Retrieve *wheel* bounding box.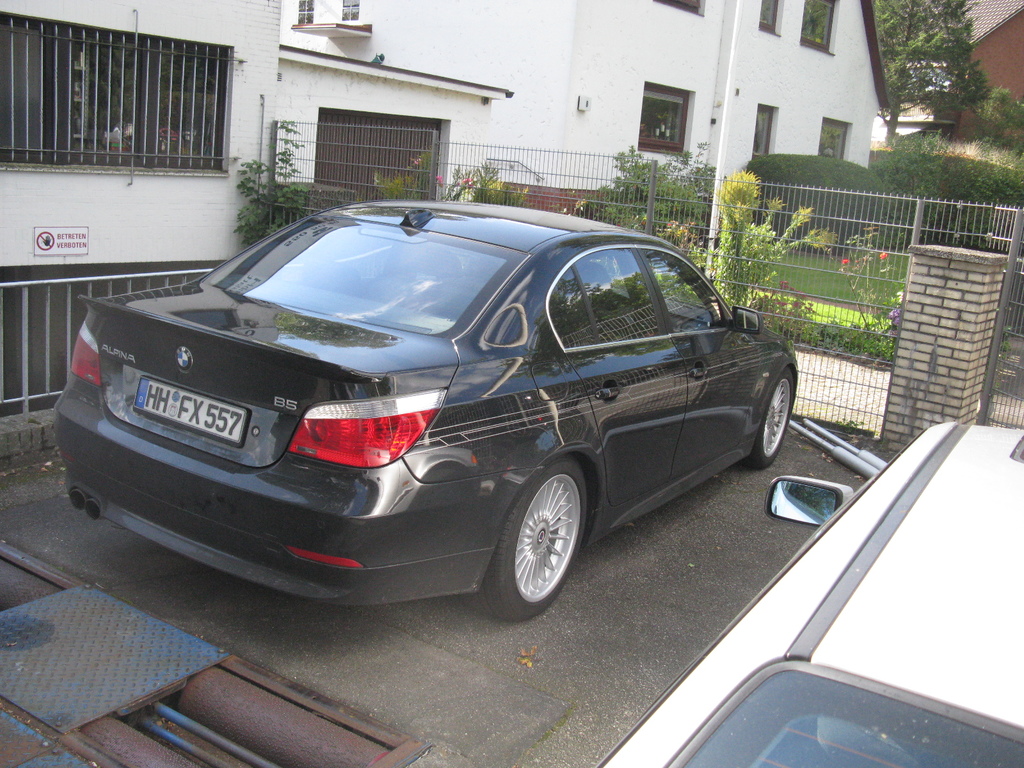
Bounding box: [465, 454, 588, 621].
